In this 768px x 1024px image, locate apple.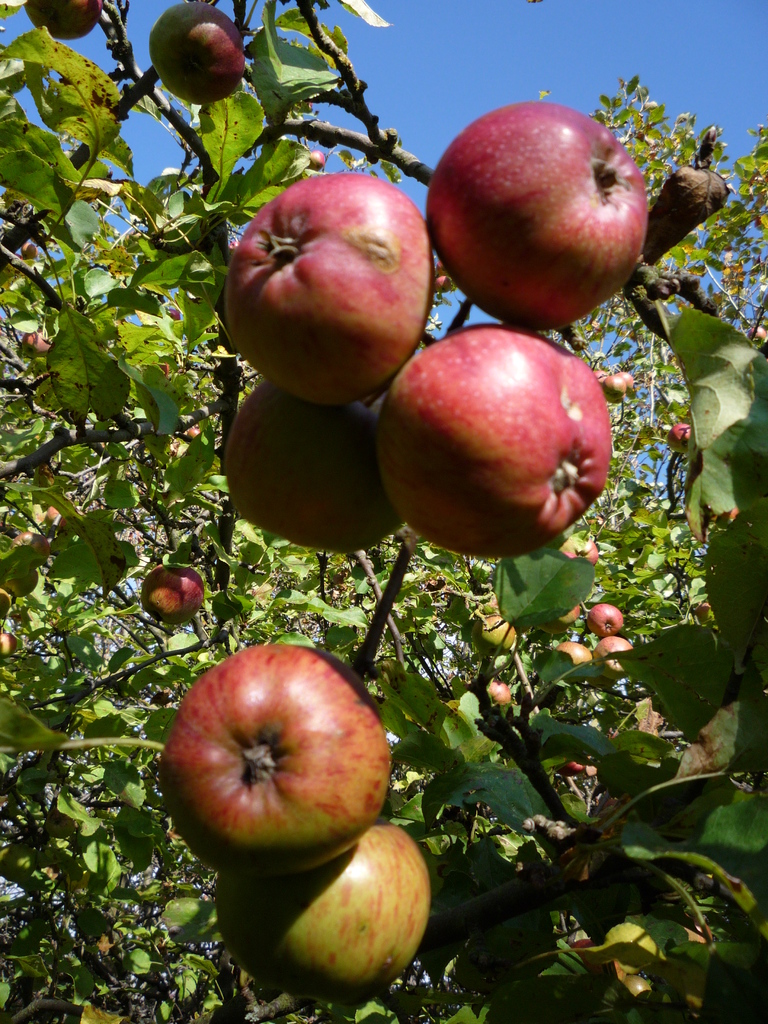
Bounding box: [227,172,433,408].
